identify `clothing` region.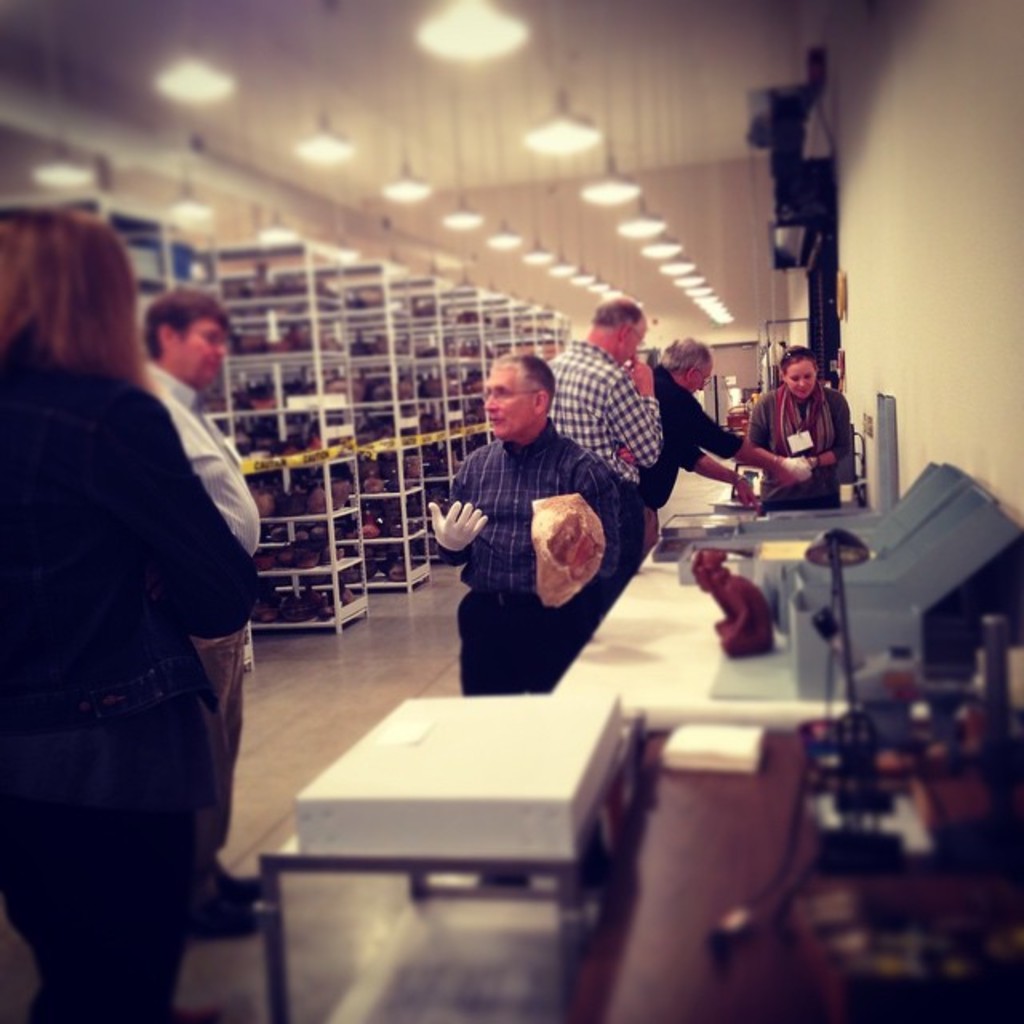
Region: 526, 317, 661, 507.
